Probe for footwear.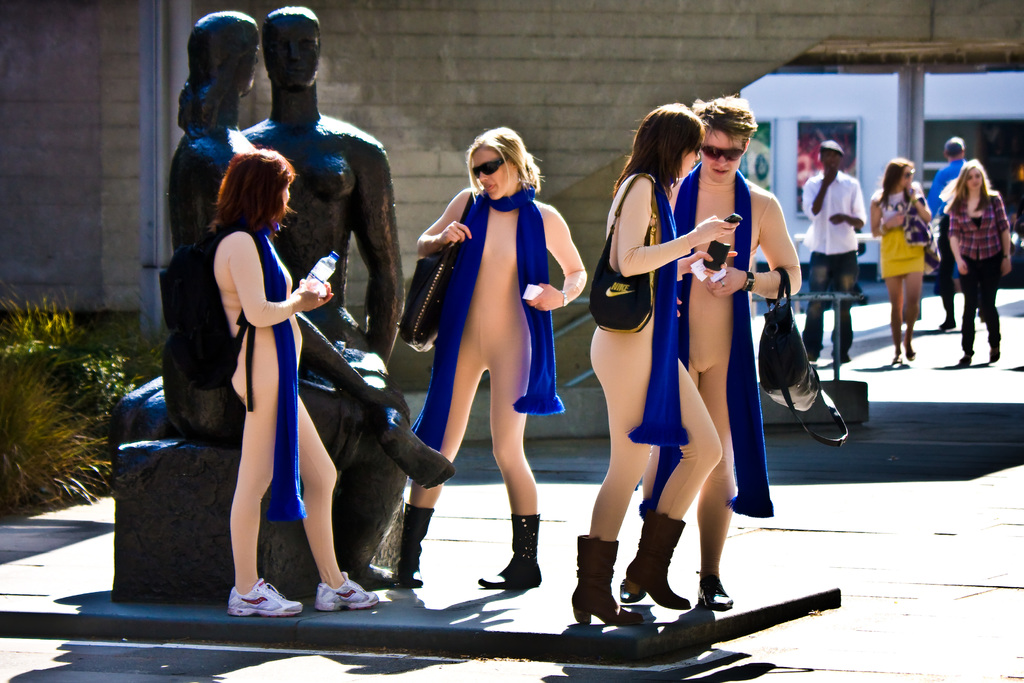
Probe result: (619, 579, 648, 605).
